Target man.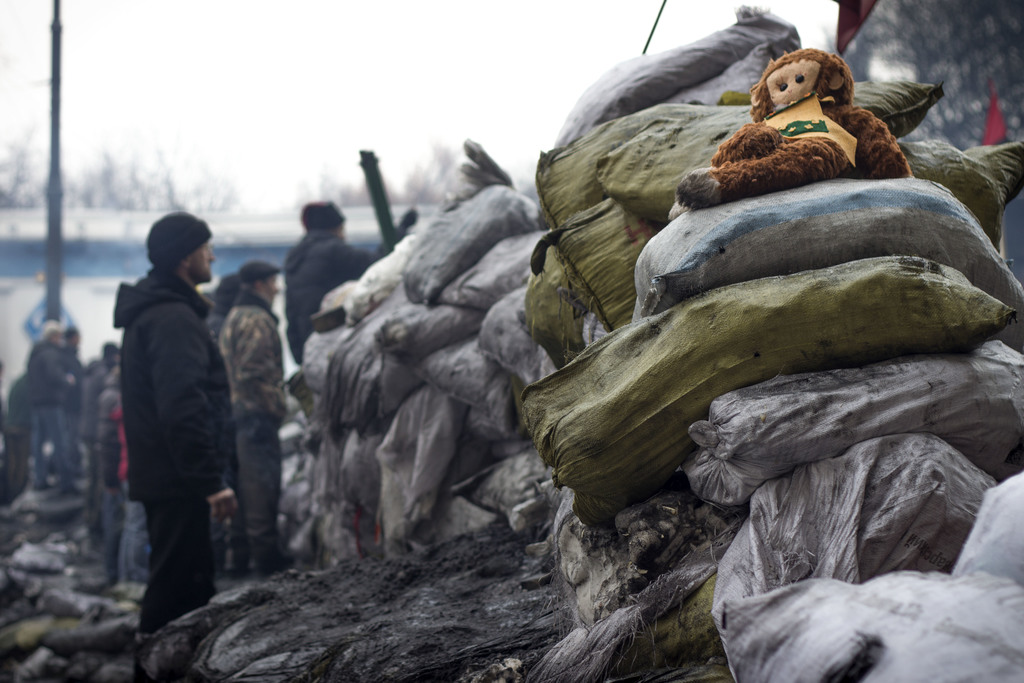
Target region: 102, 217, 263, 635.
